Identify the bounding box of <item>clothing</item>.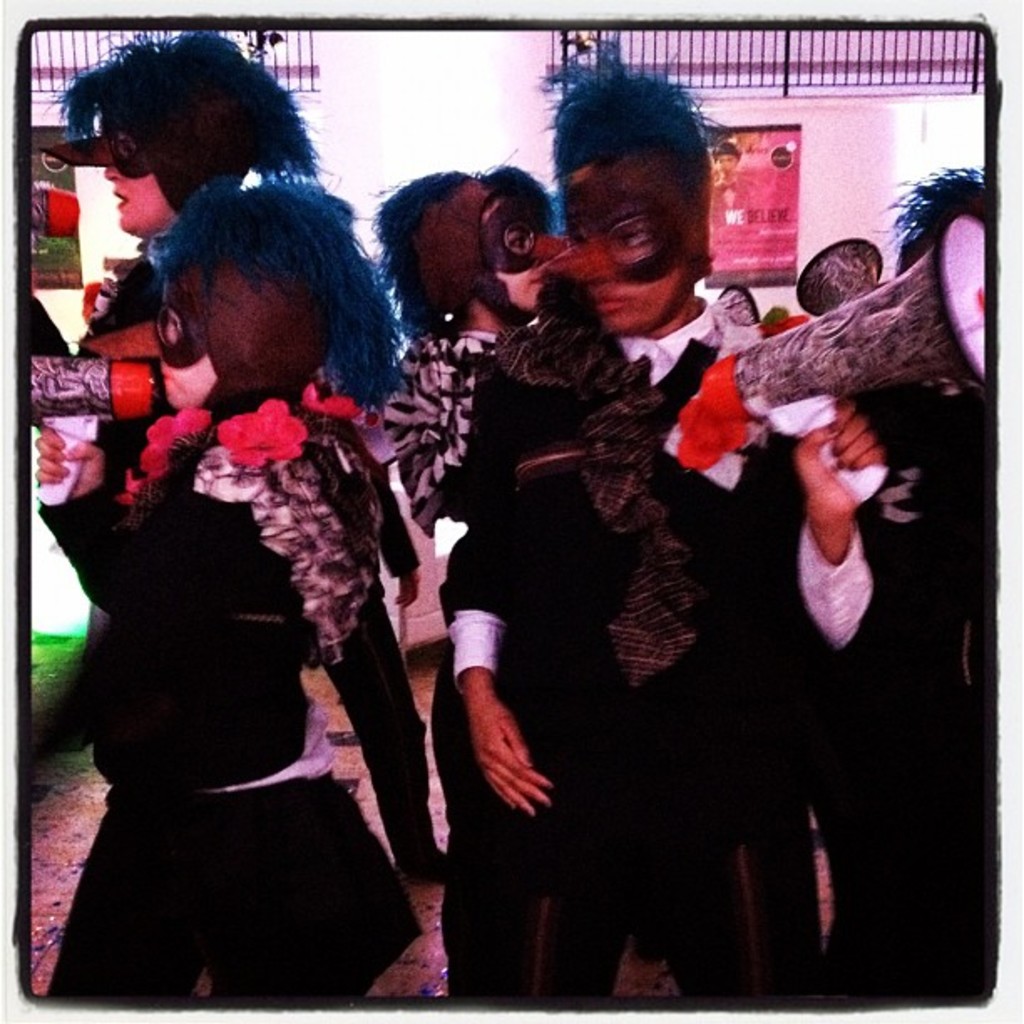
(left=447, top=236, right=893, bottom=1004).
